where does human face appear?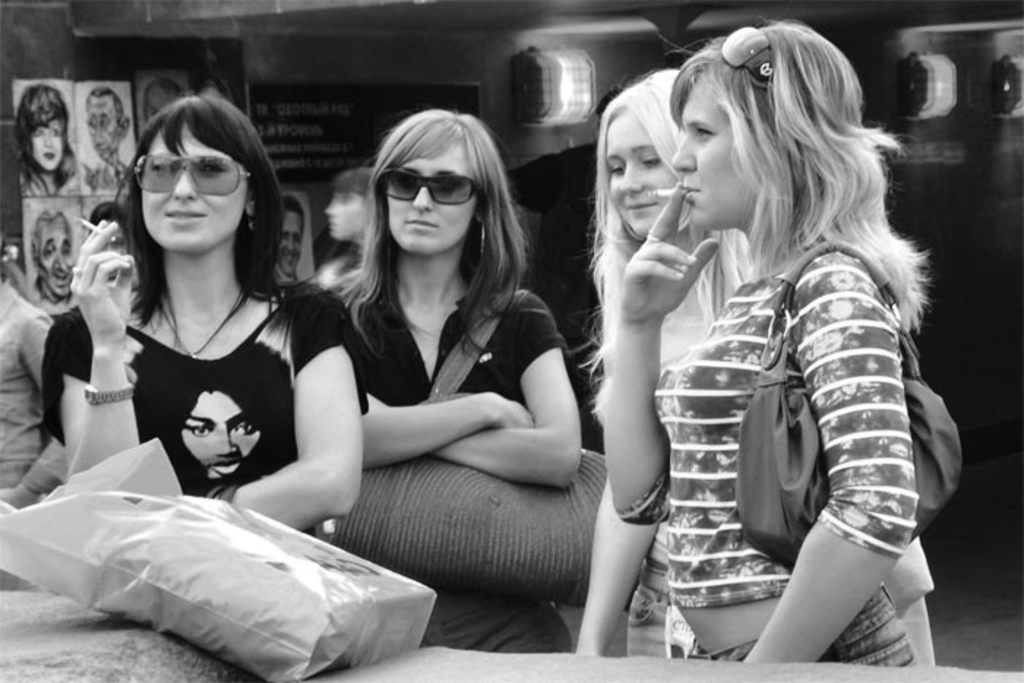
Appears at (x1=31, y1=114, x2=63, y2=171).
